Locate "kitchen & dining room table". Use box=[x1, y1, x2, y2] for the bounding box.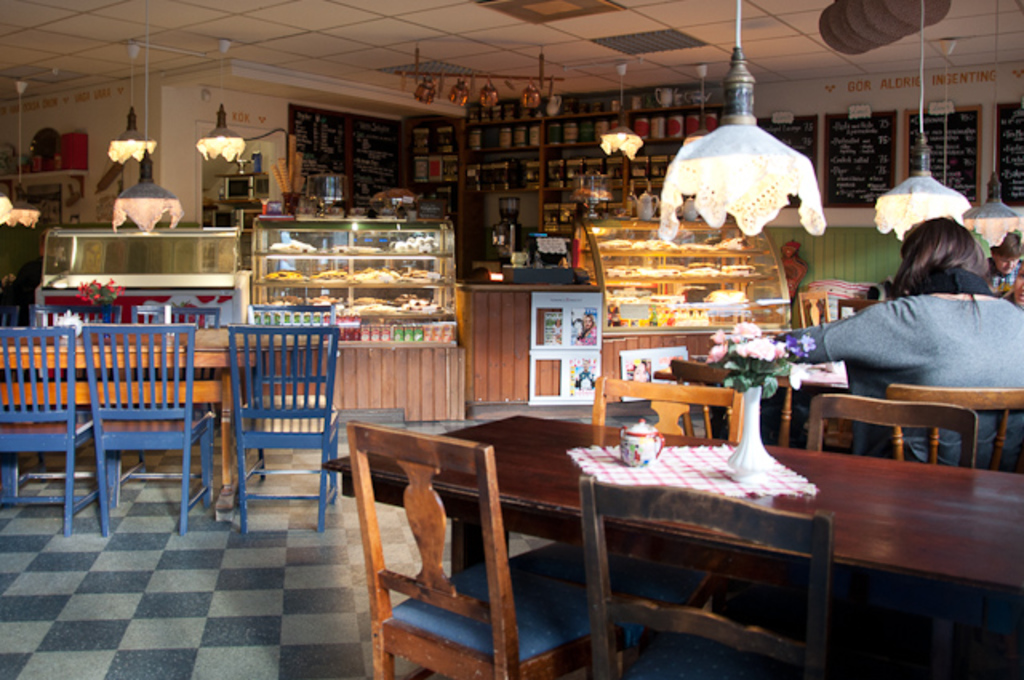
box=[326, 371, 1022, 678].
